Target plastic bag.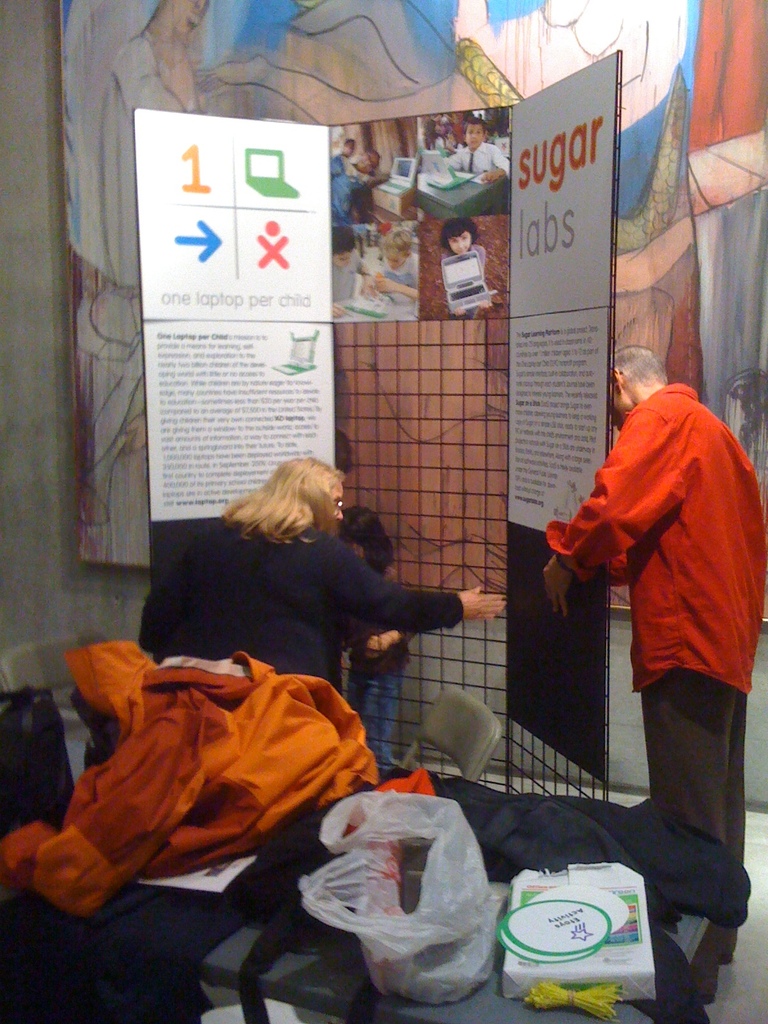
Target region: l=294, t=788, r=504, b=1011.
